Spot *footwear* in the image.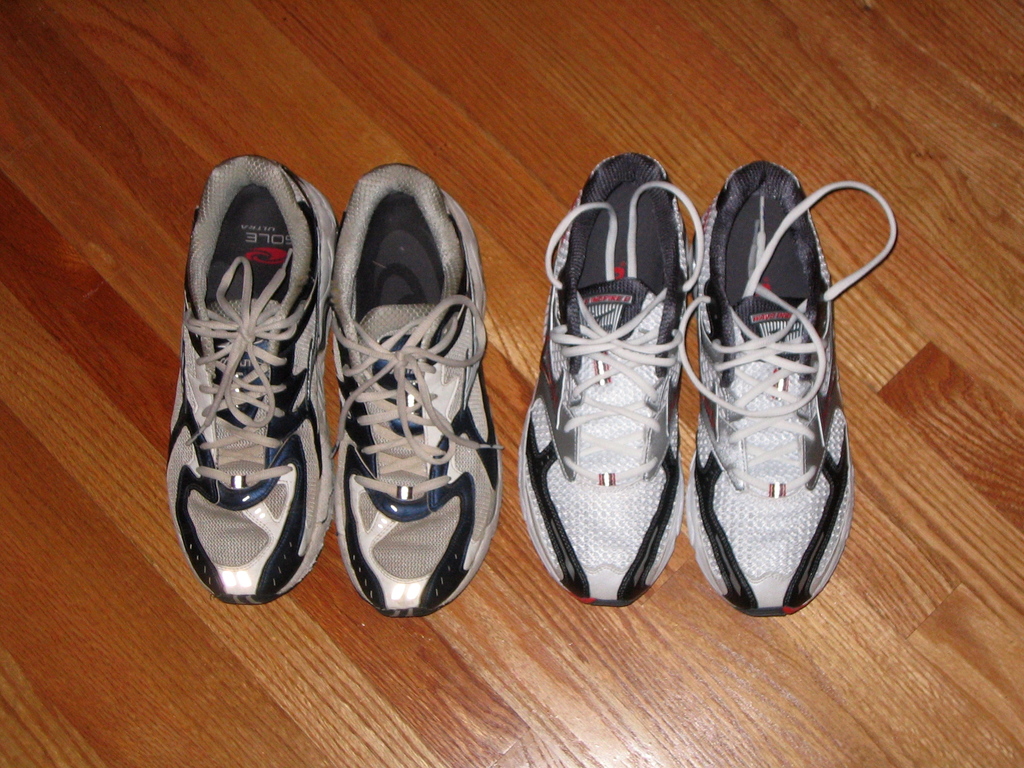
*footwear* found at pyautogui.locateOnScreen(330, 161, 499, 617).
